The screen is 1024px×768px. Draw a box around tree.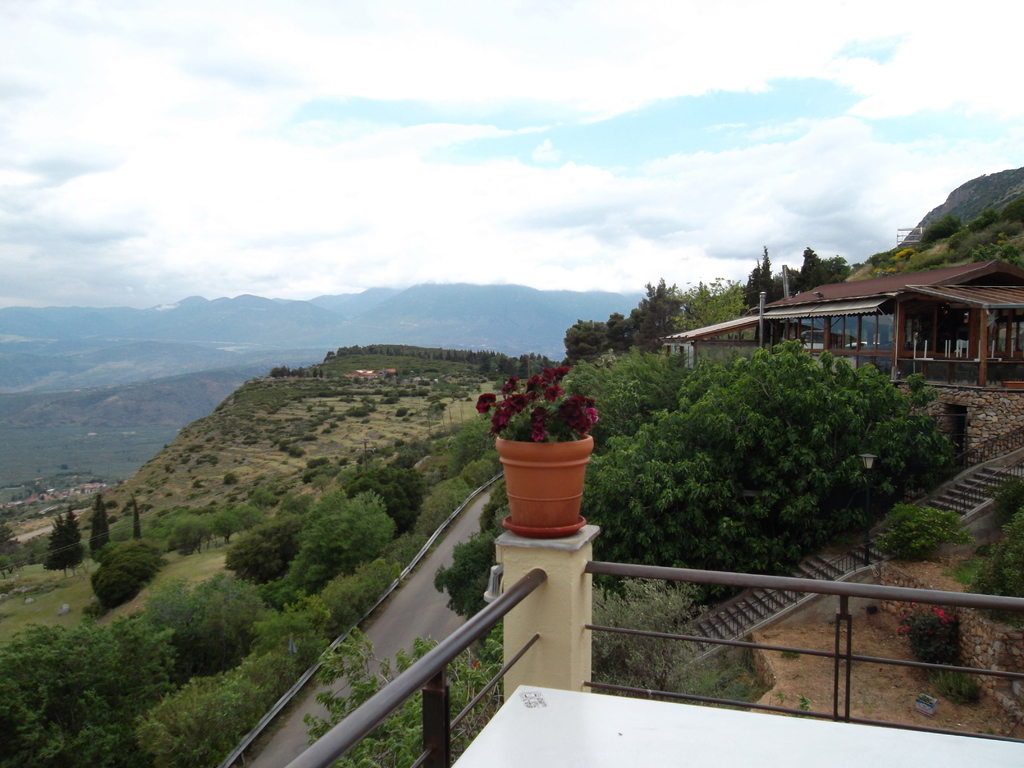
[x1=728, y1=239, x2=779, y2=332].
